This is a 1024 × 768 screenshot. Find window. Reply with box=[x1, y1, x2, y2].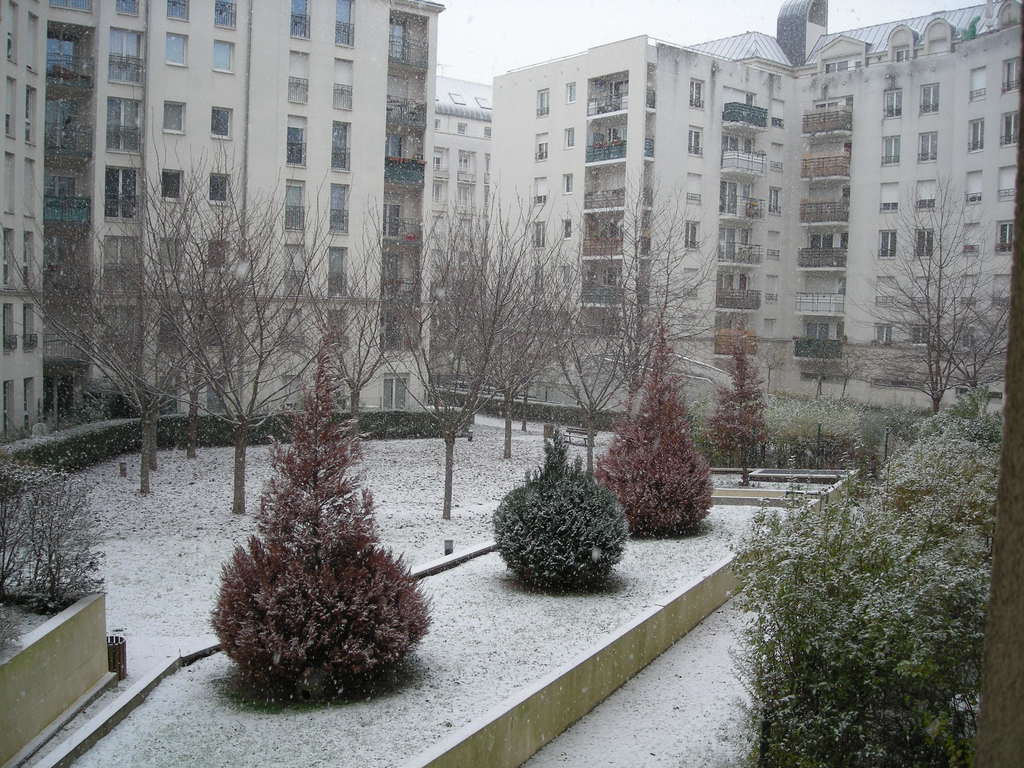
box=[920, 86, 938, 112].
